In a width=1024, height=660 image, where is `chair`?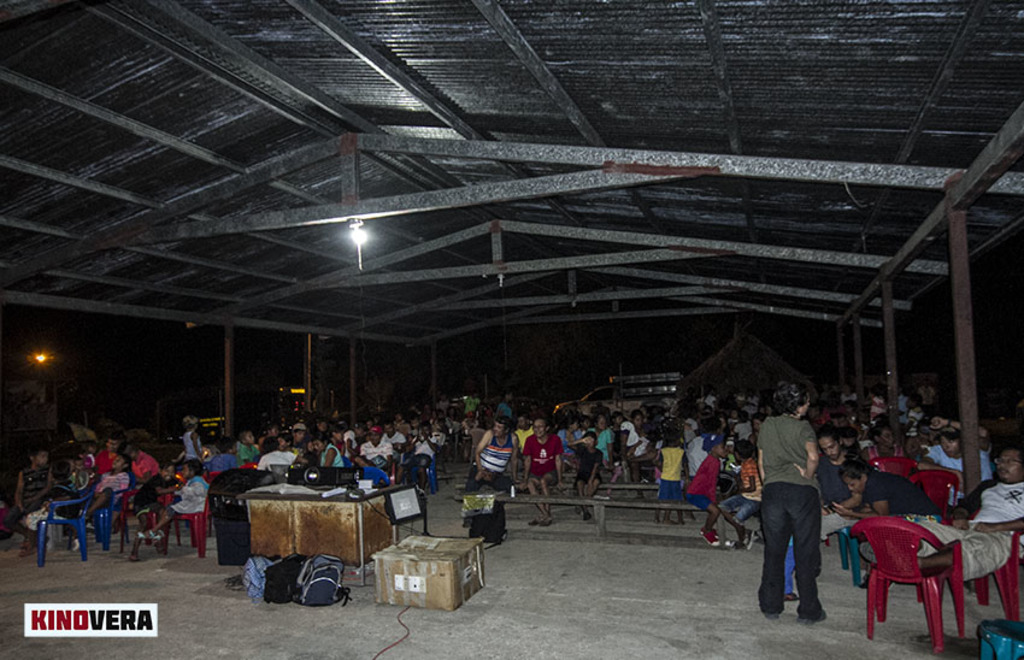
<region>971, 530, 1023, 623</region>.
